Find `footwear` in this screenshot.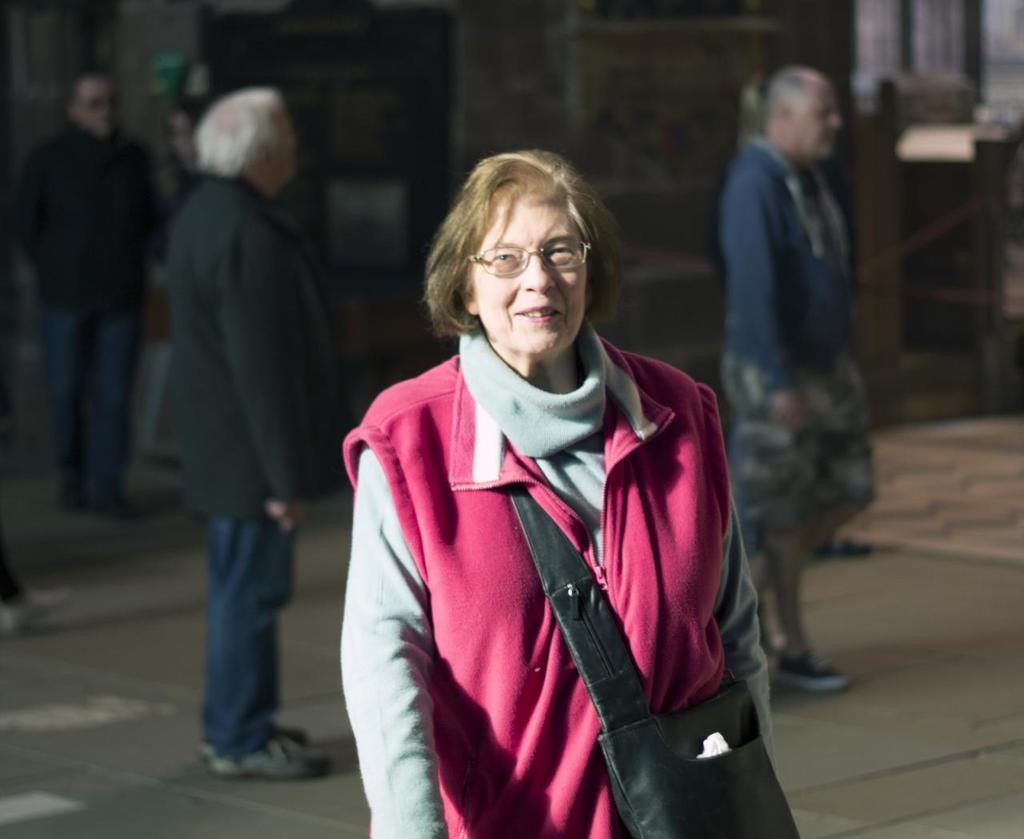
The bounding box for `footwear` is 97 487 147 516.
